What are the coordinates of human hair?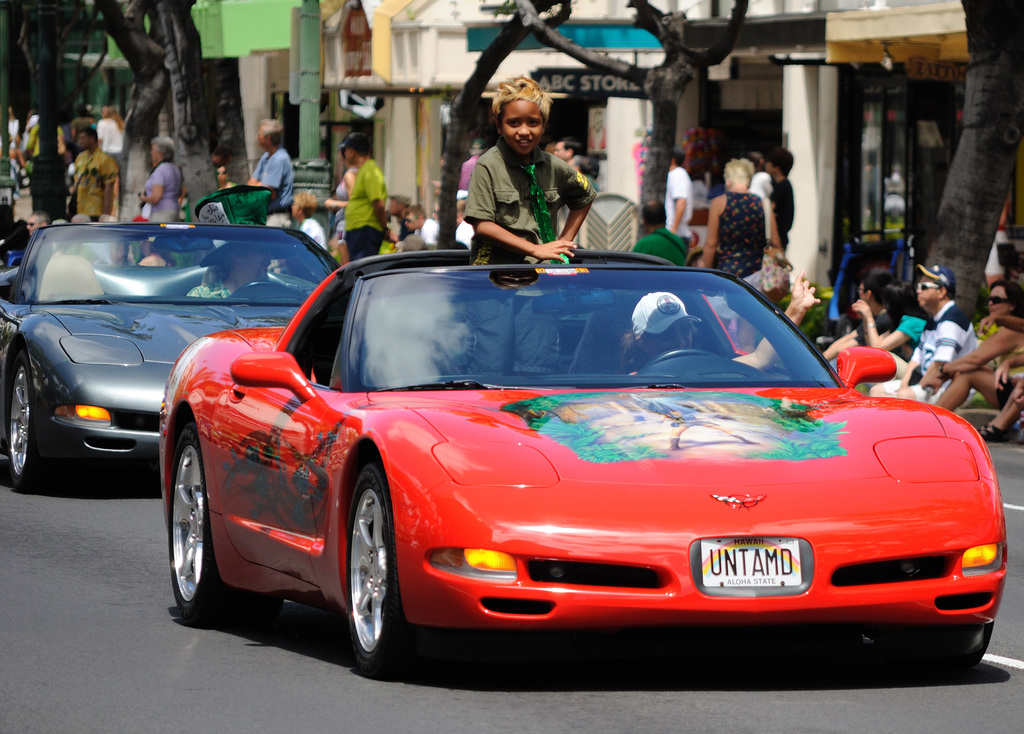
BBox(72, 213, 92, 222).
